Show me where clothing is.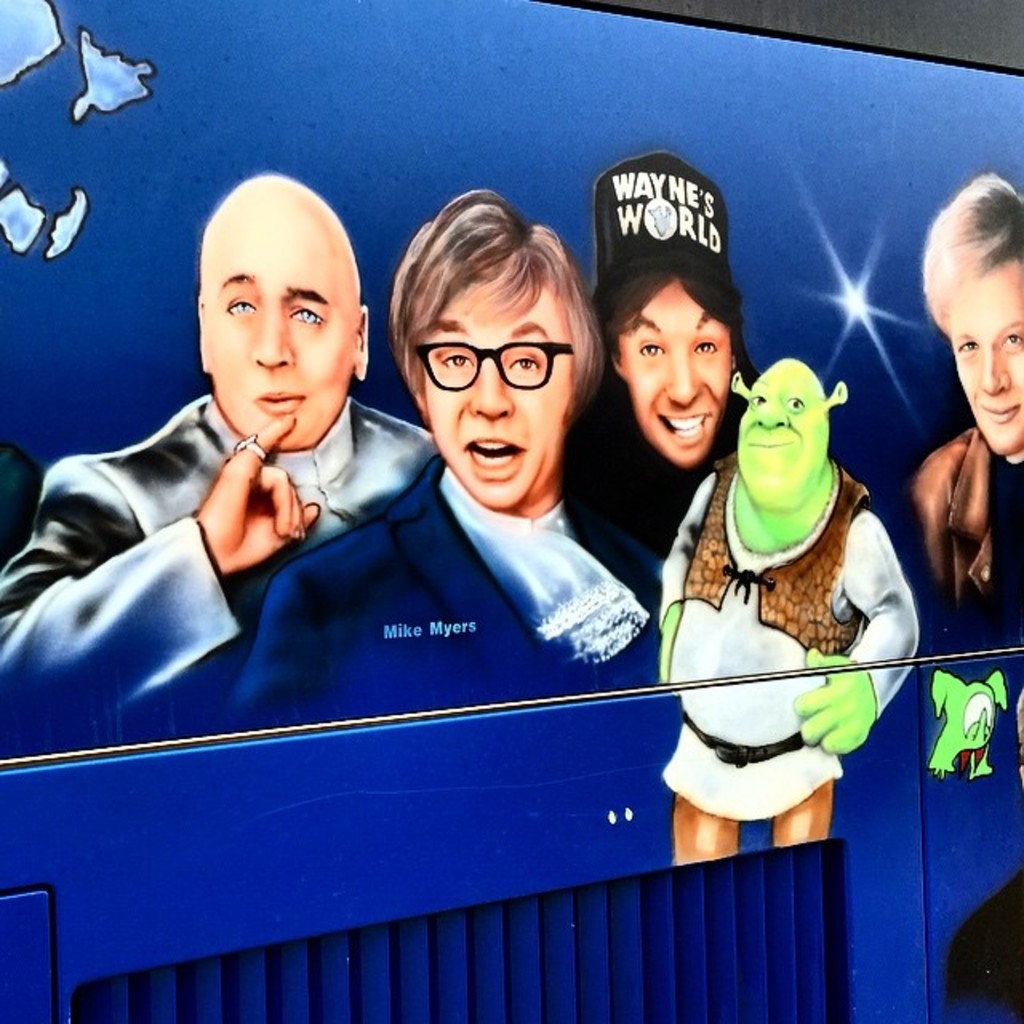
clothing is at [x1=198, y1=363, x2=682, y2=680].
